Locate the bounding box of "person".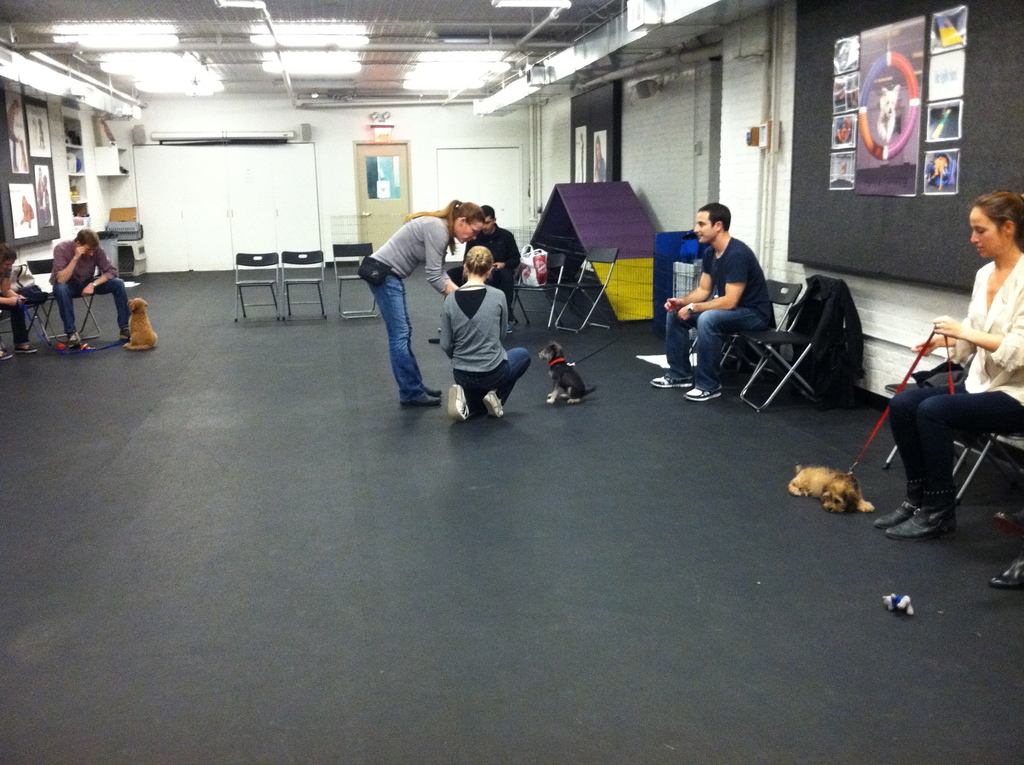
Bounding box: [x1=35, y1=167, x2=45, y2=227].
